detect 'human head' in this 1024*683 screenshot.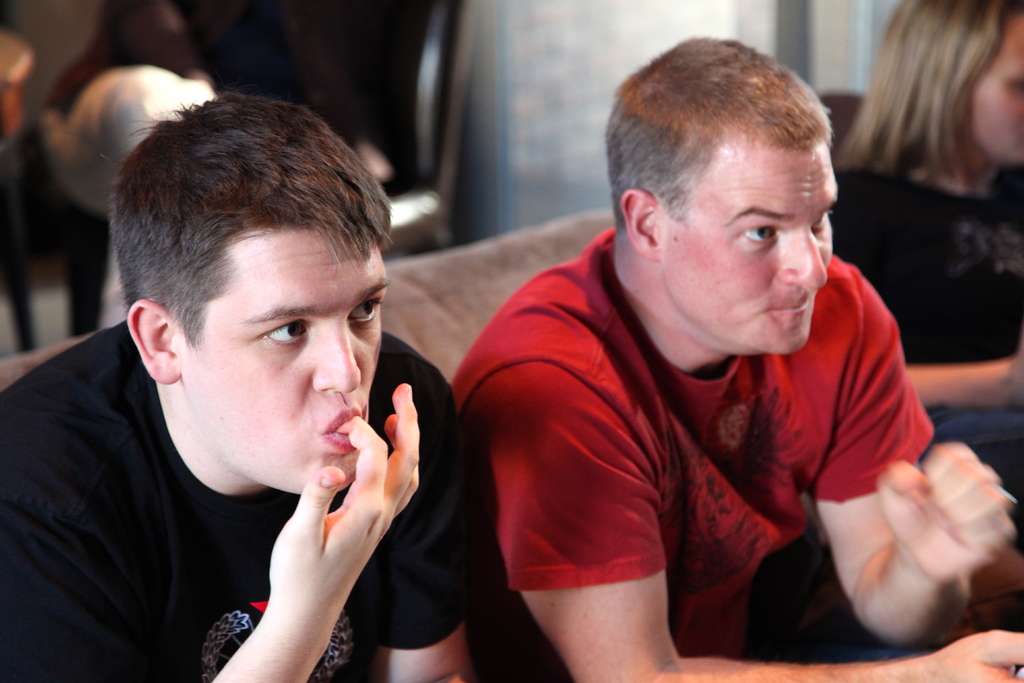
Detection: select_region(874, 0, 1023, 162).
